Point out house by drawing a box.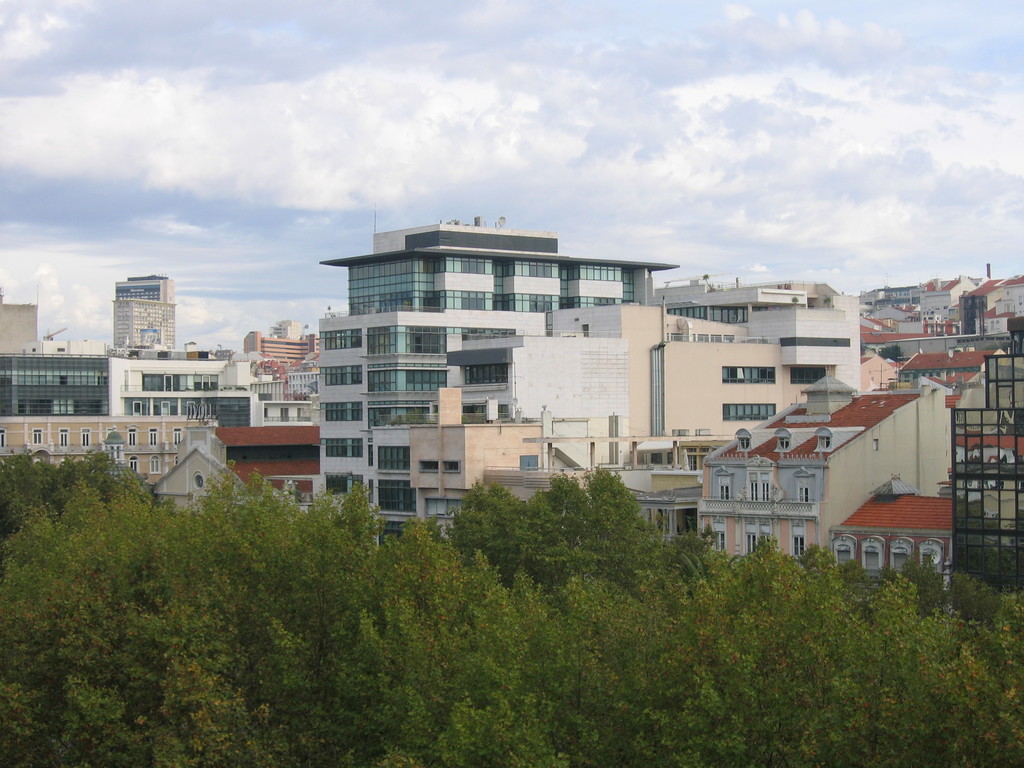
region(858, 323, 950, 357).
